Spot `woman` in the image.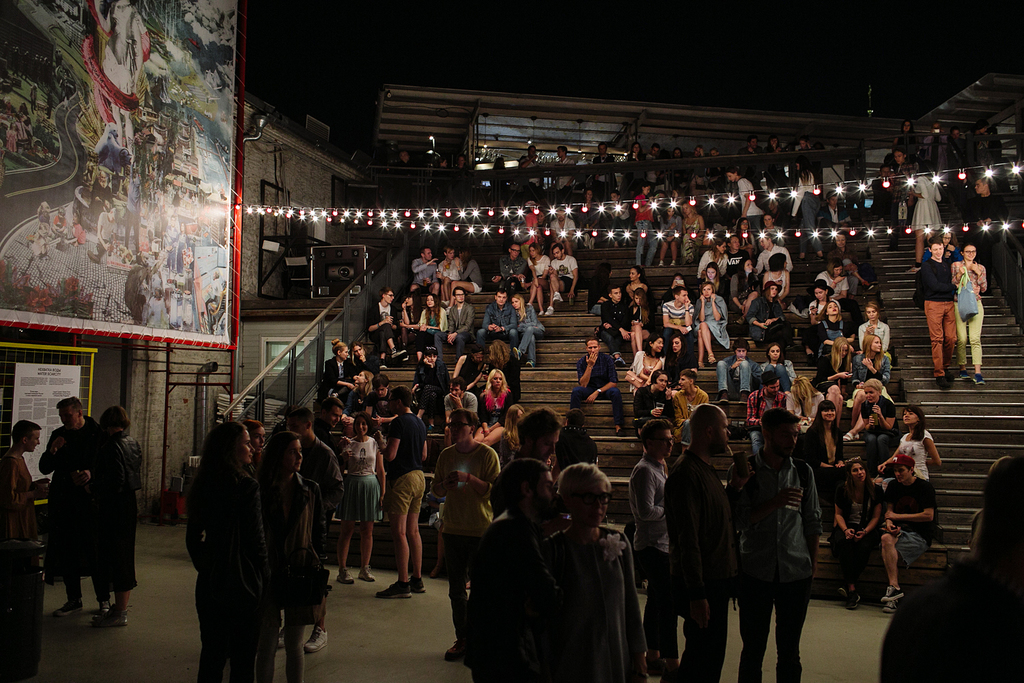
`woman` found at select_region(851, 331, 890, 385).
